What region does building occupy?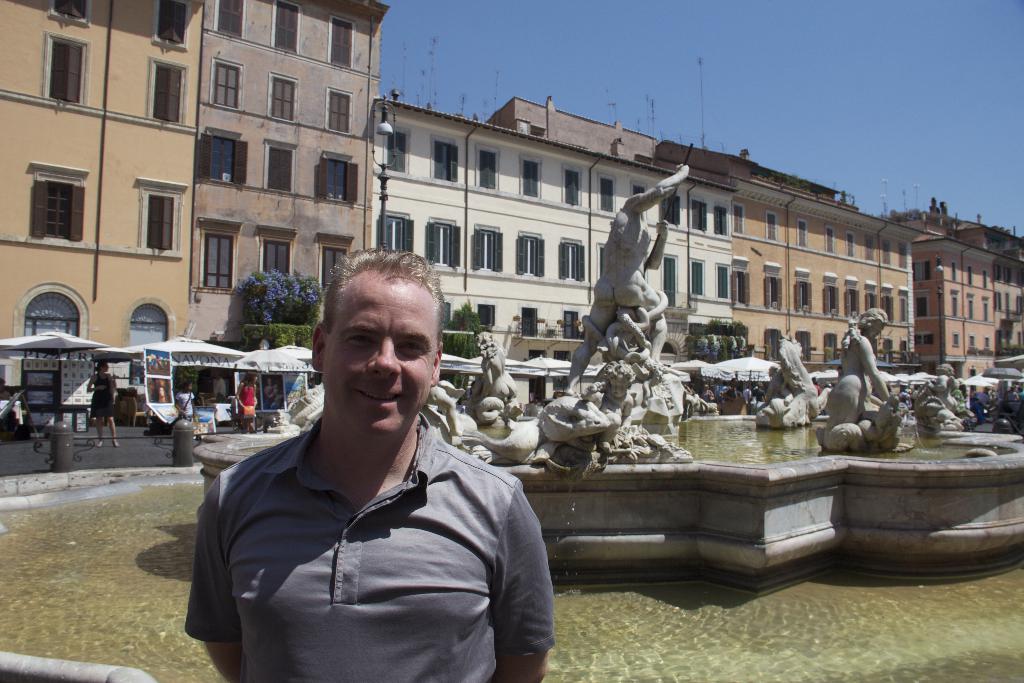
box(371, 95, 737, 416).
